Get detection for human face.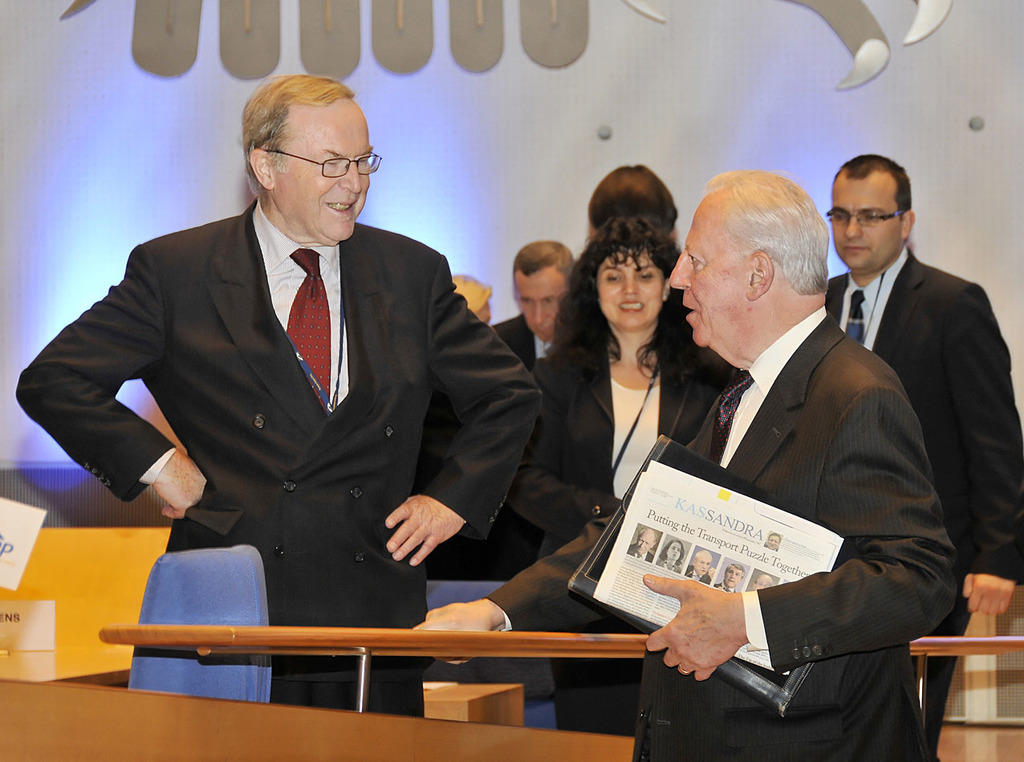
Detection: <box>512,276,561,347</box>.
